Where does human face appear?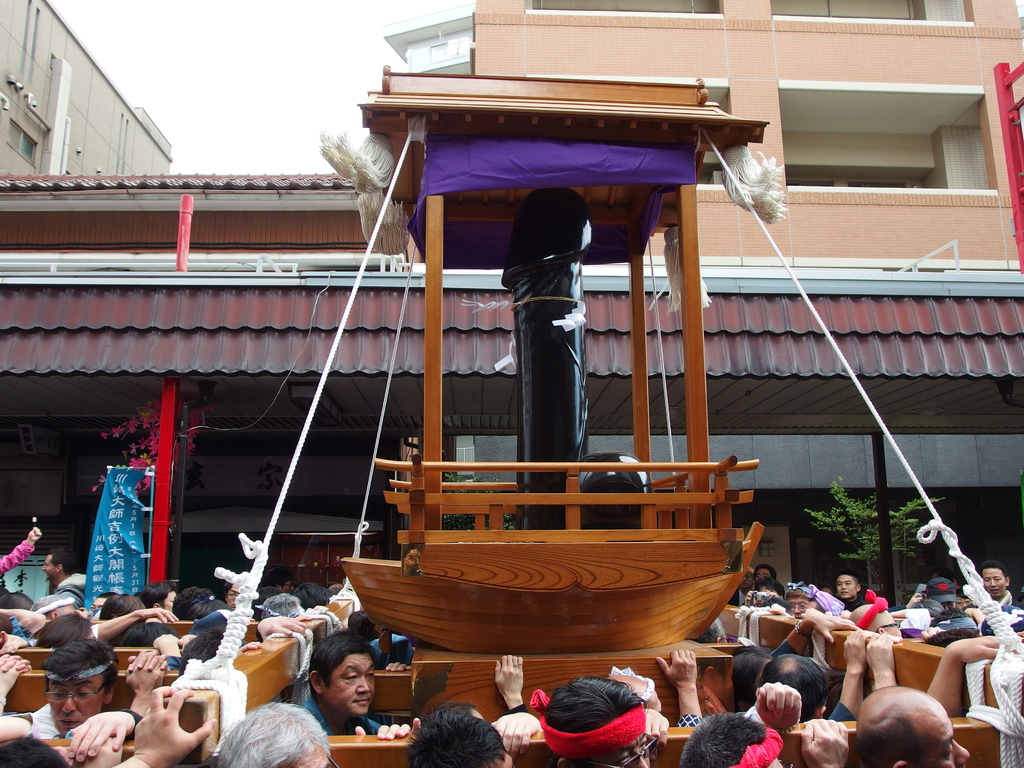
Appears at left=835, top=573, right=855, bottom=600.
